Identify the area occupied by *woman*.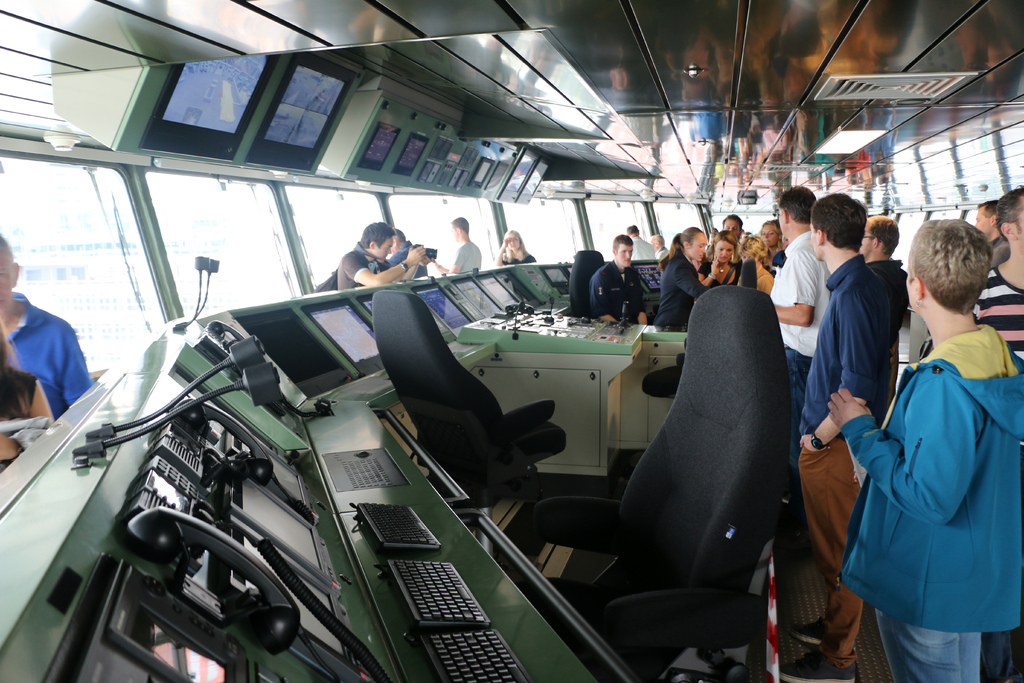
Area: region(700, 236, 744, 287).
